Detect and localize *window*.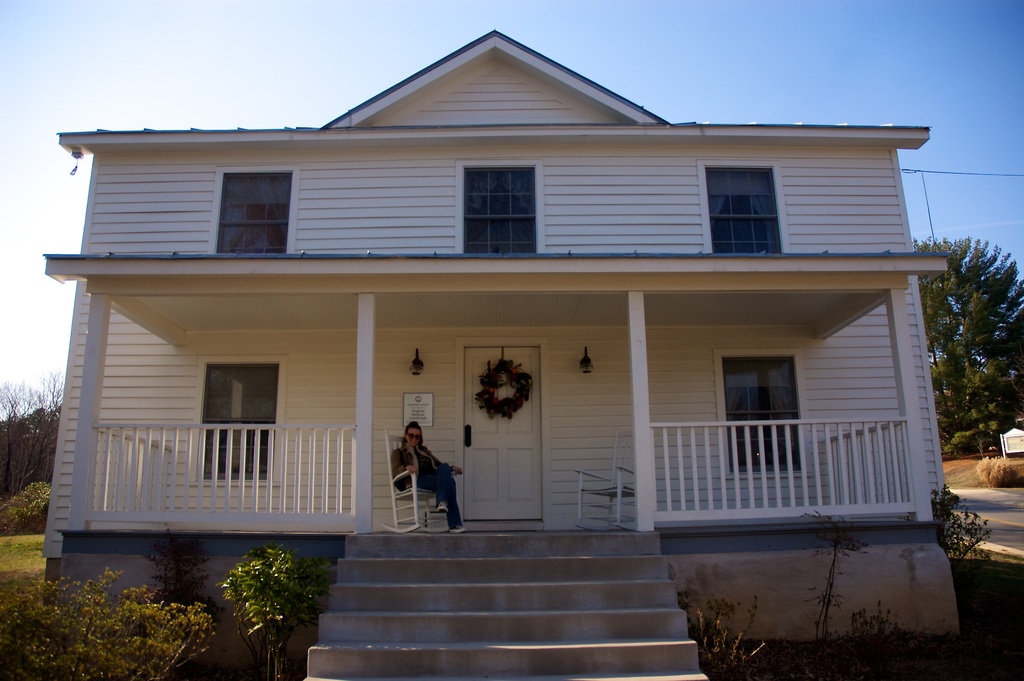
Localized at {"left": 721, "top": 356, "right": 808, "bottom": 475}.
